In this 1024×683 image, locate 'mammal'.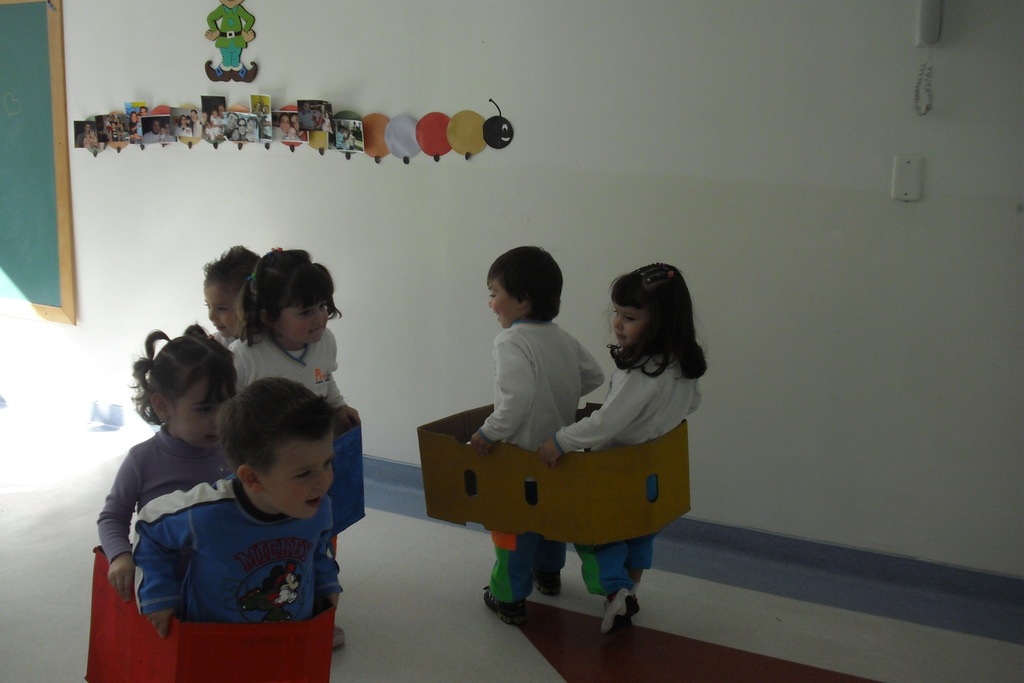
Bounding box: <bbox>210, 111, 225, 138</bbox>.
